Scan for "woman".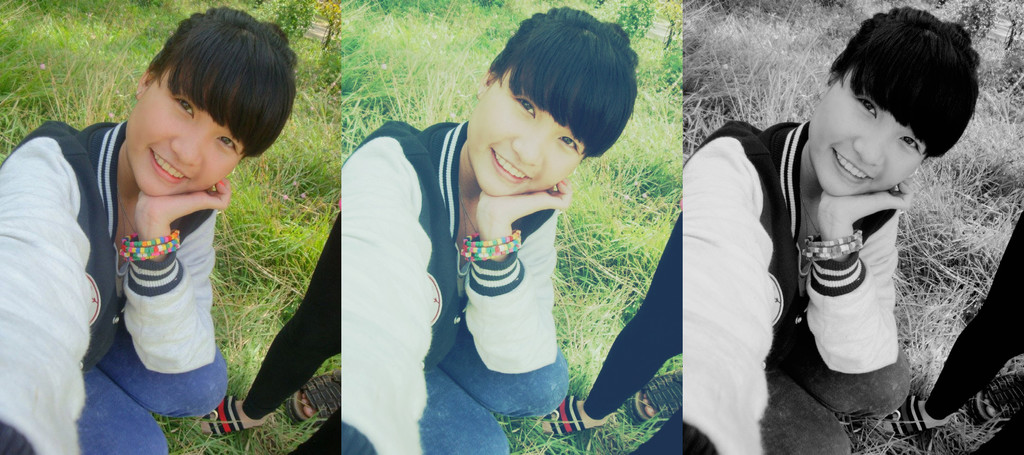
Scan result: 342, 3, 638, 454.
